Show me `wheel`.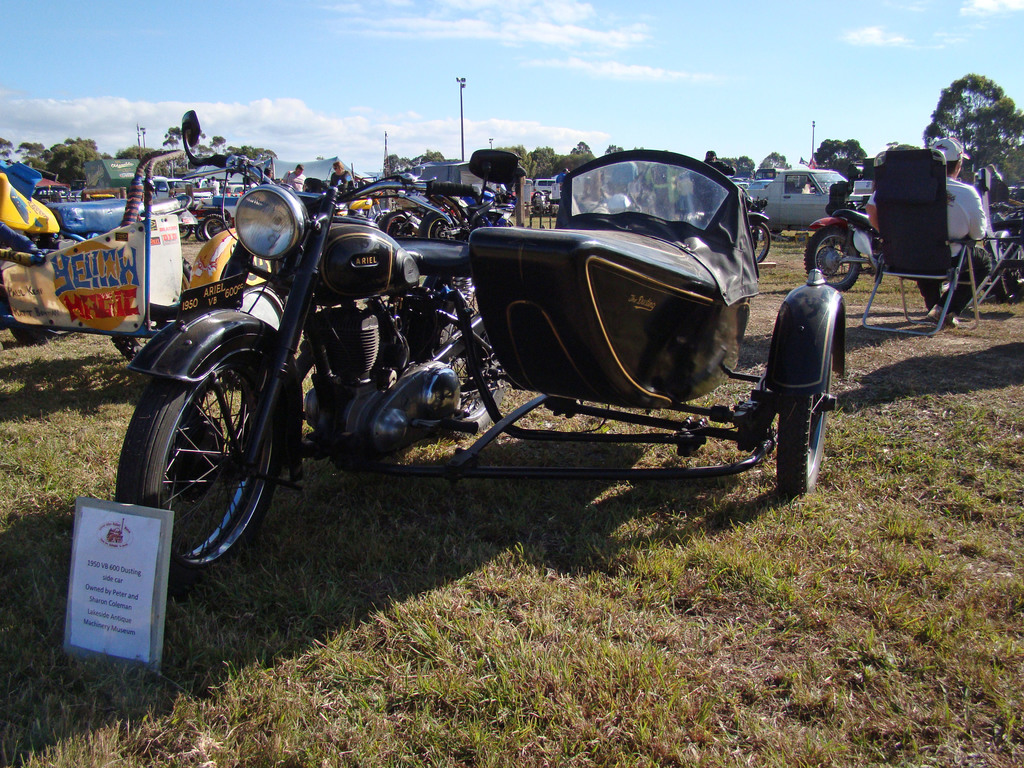
`wheel` is here: detection(533, 190, 543, 198).
